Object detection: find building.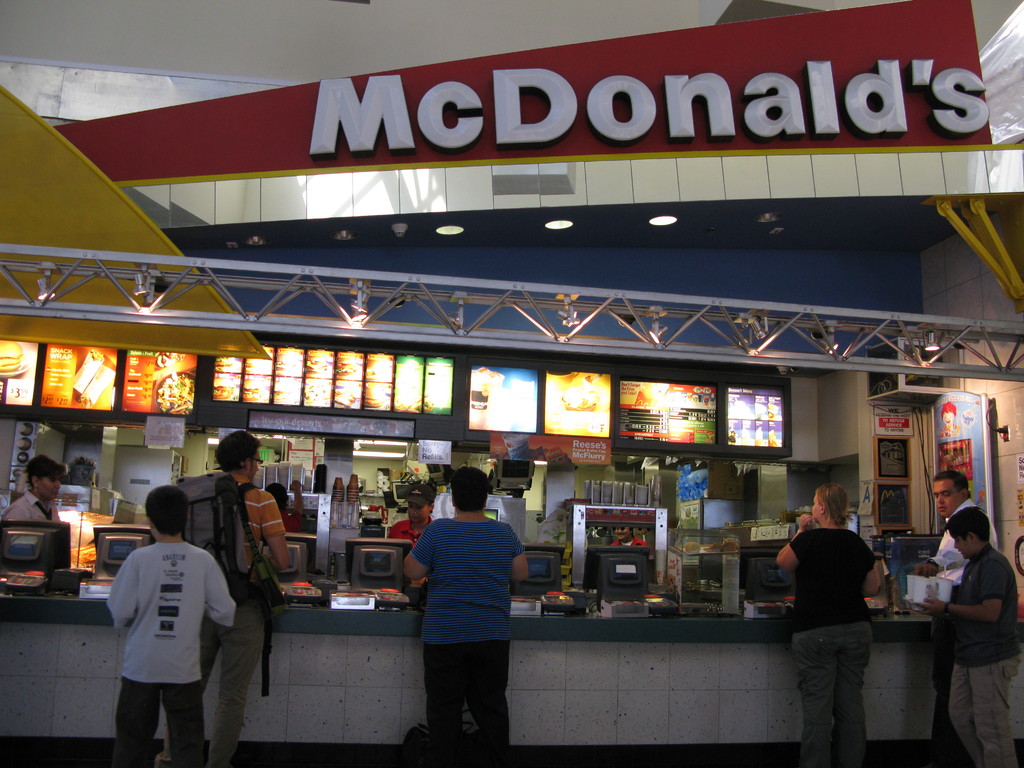
0:0:1023:767.
